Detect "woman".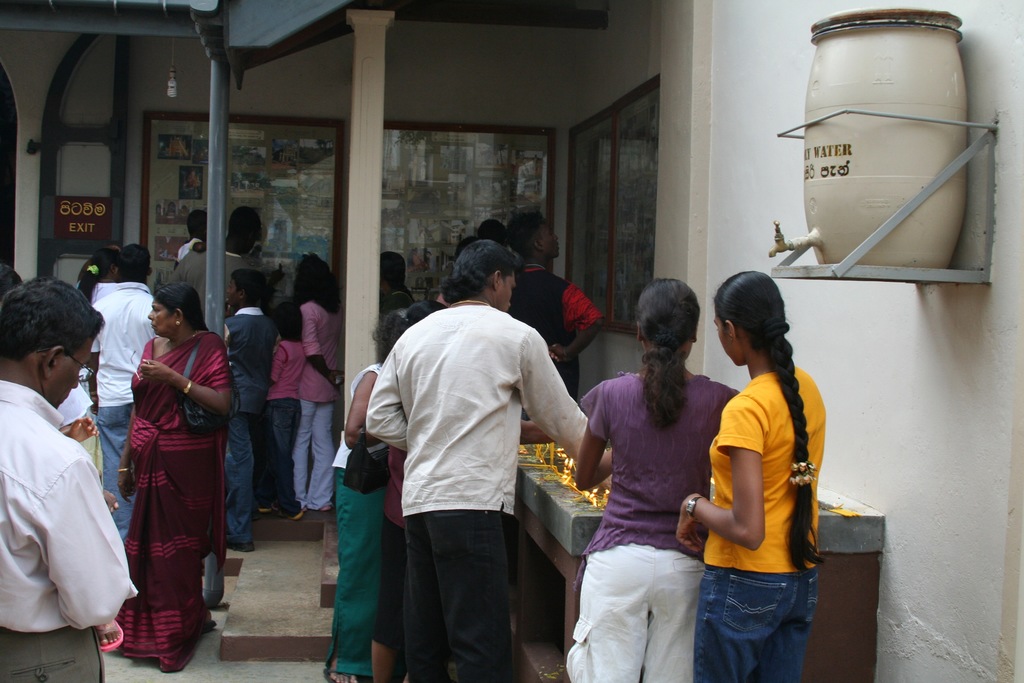
Detected at <box>670,268,828,682</box>.
